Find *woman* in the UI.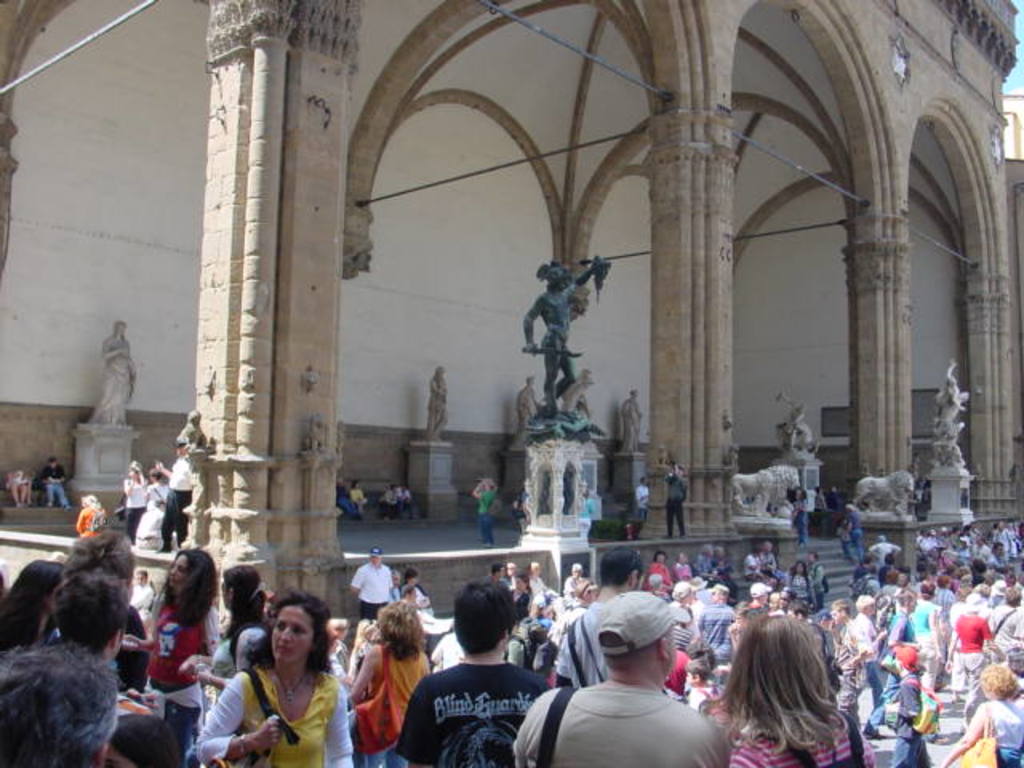
UI element at 0/562/72/656.
